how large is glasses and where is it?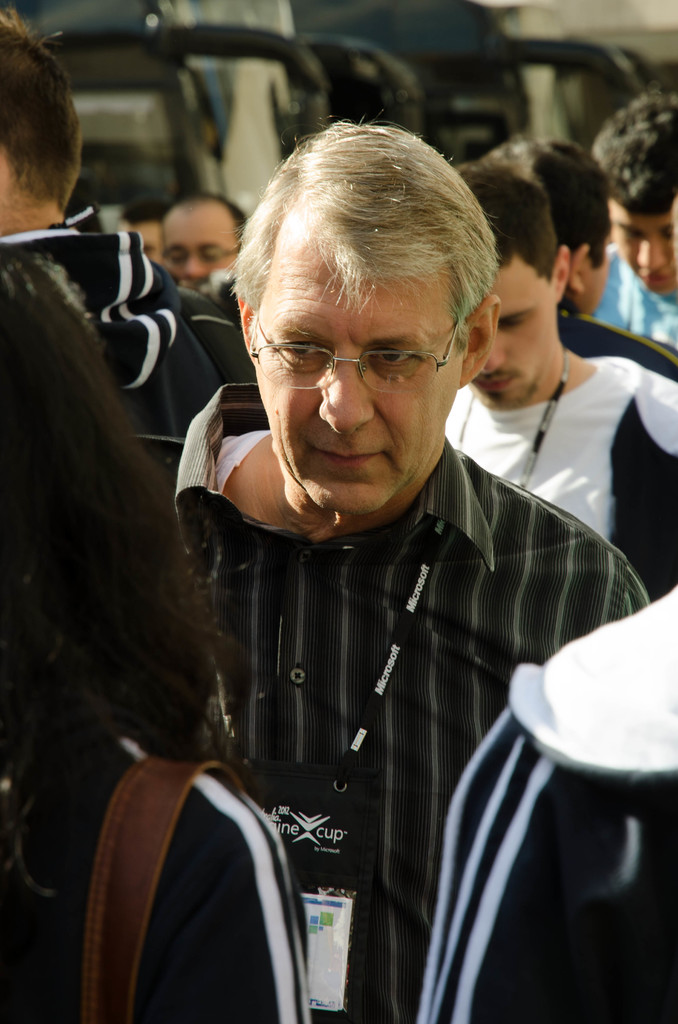
Bounding box: x1=157 y1=240 x2=245 y2=273.
